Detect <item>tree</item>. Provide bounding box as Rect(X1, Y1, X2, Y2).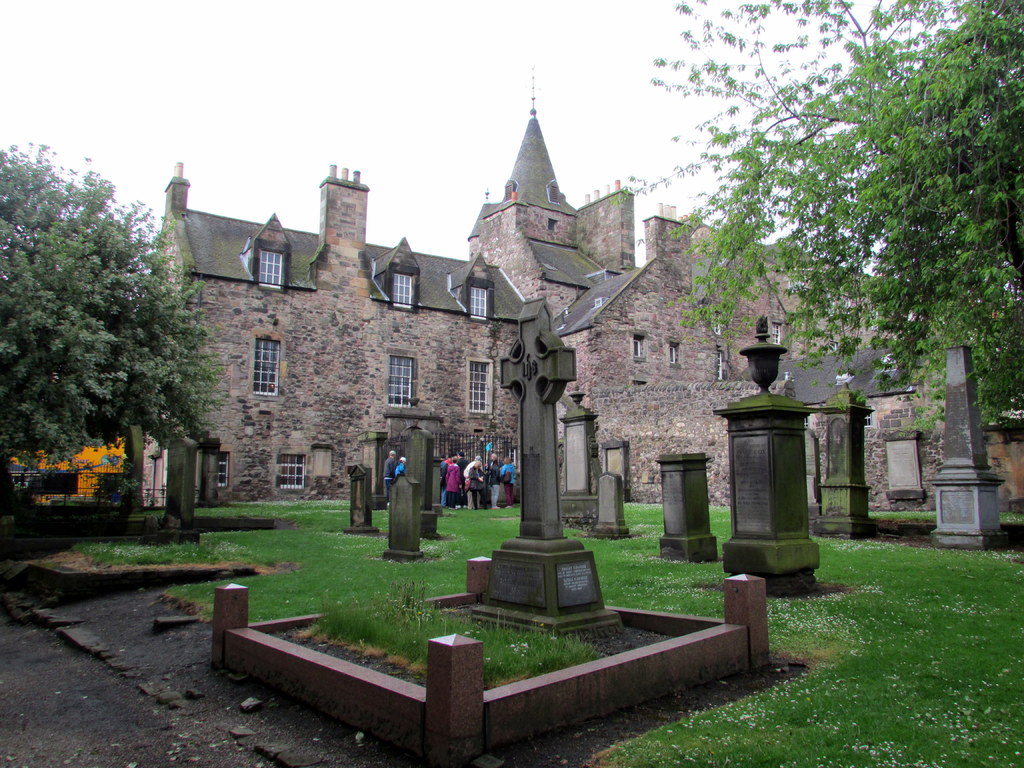
Rect(600, 0, 1023, 439).
